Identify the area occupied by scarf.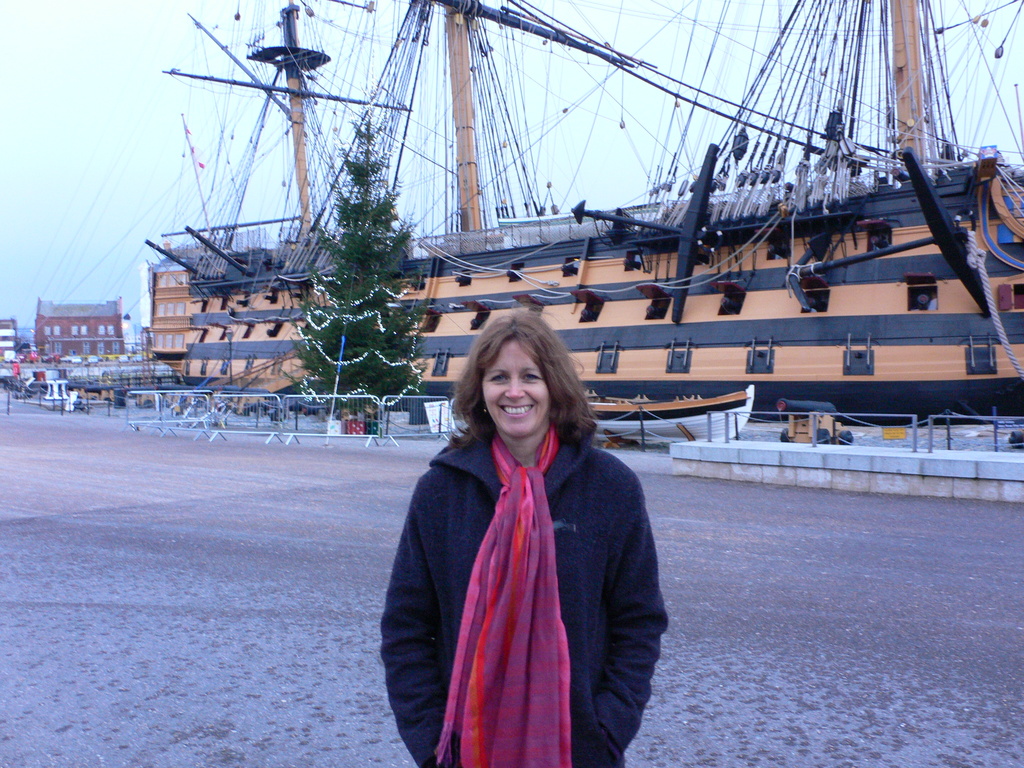
Area: bbox(428, 413, 573, 767).
